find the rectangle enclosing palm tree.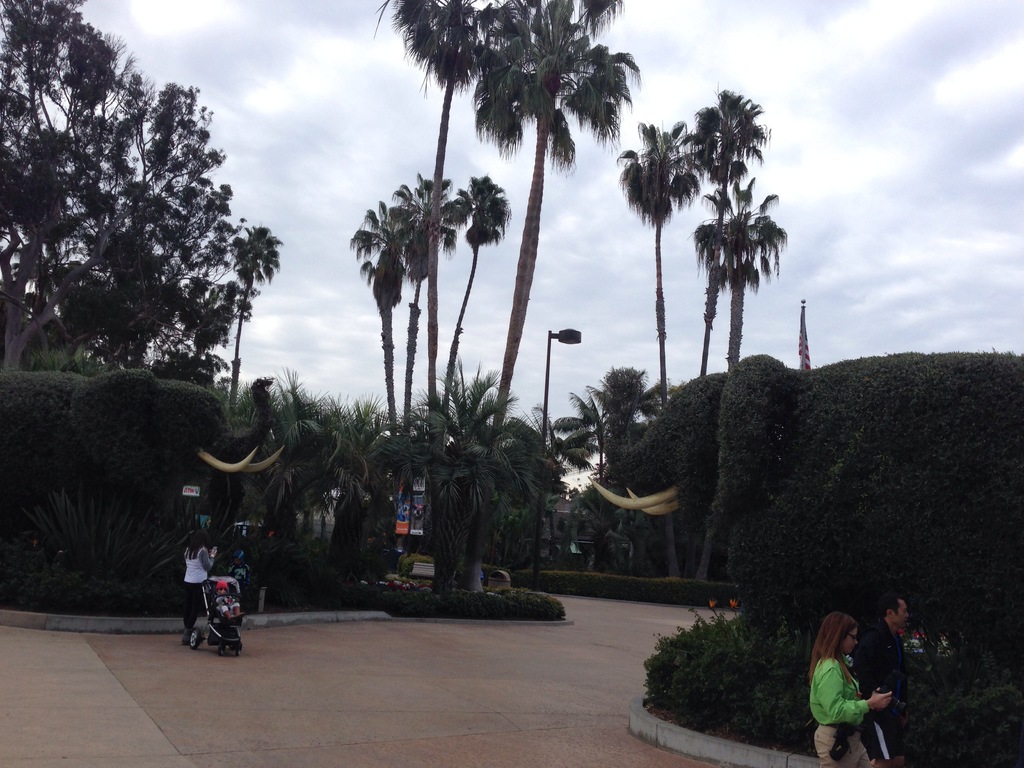
388 0 499 422.
